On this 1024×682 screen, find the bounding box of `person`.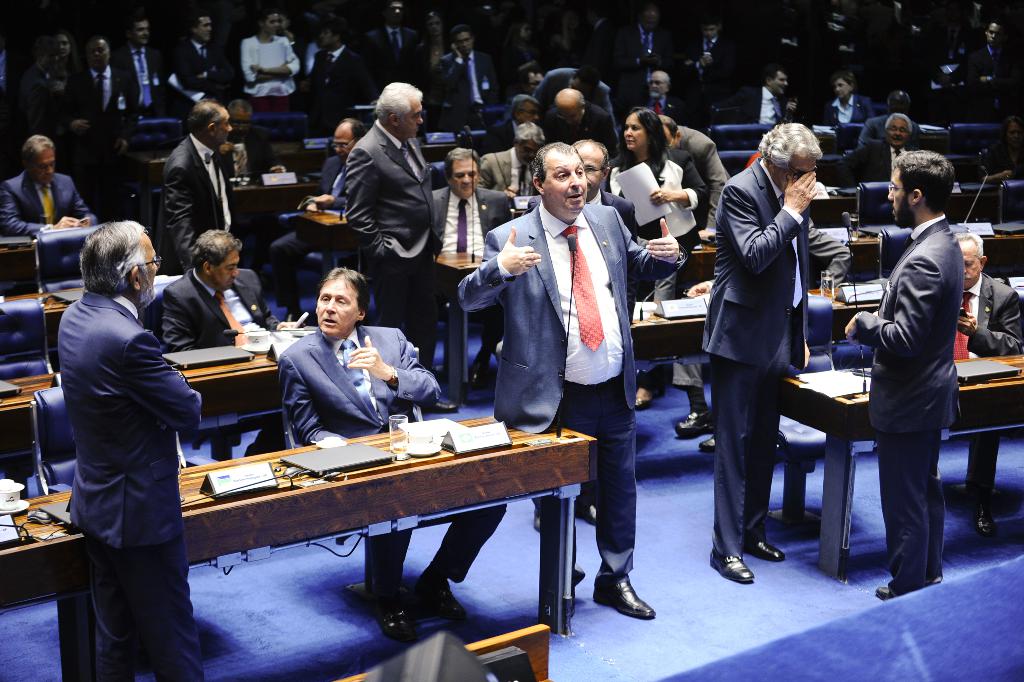
Bounding box: 56 33 141 167.
